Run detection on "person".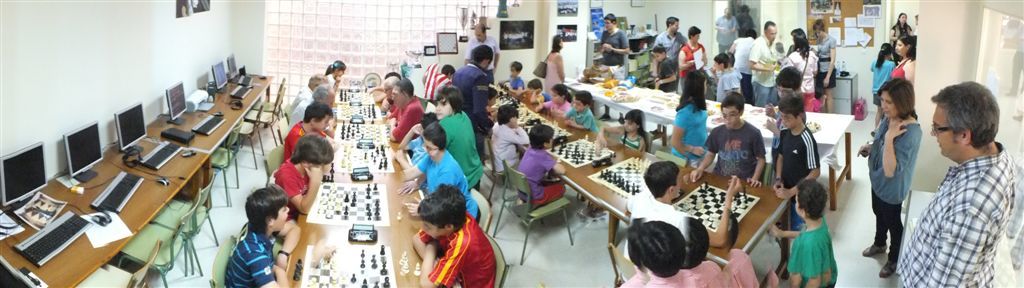
Result: BBox(405, 181, 501, 284).
